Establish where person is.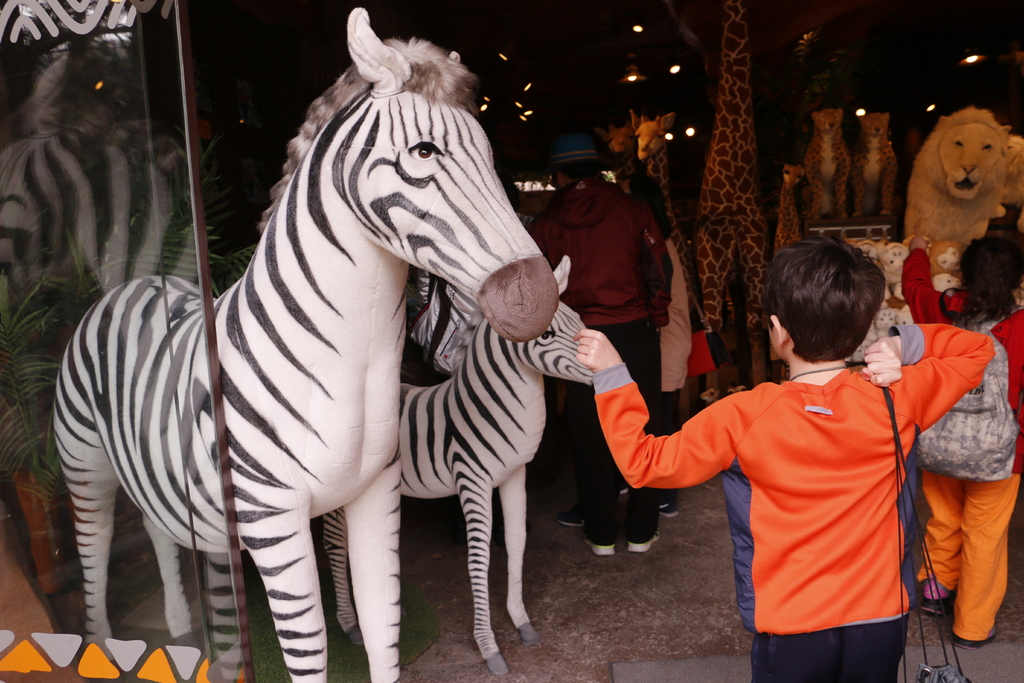
Established at 633/227/957/669.
